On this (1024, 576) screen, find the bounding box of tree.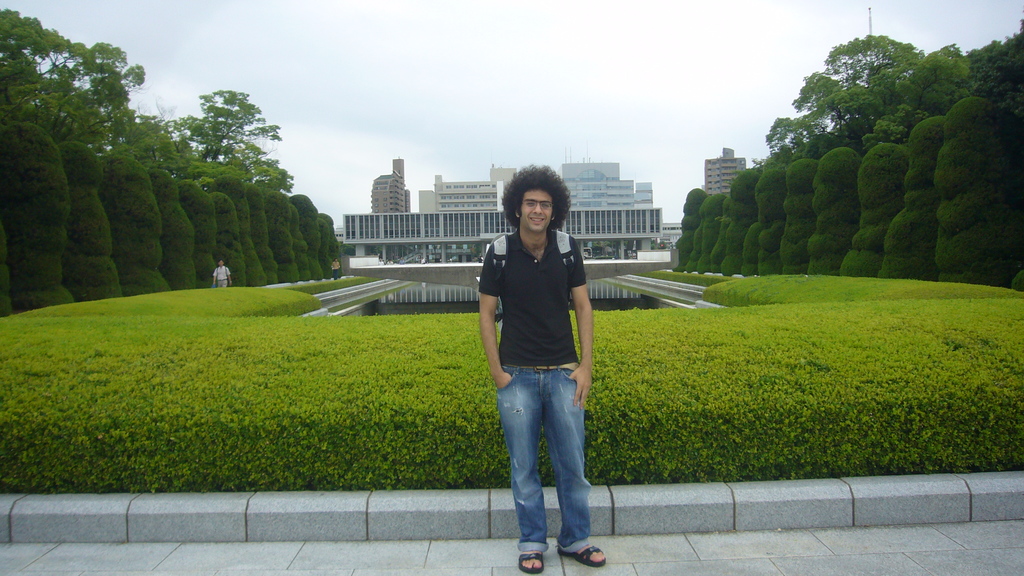
Bounding box: box(931, 99, 1023, 287).
